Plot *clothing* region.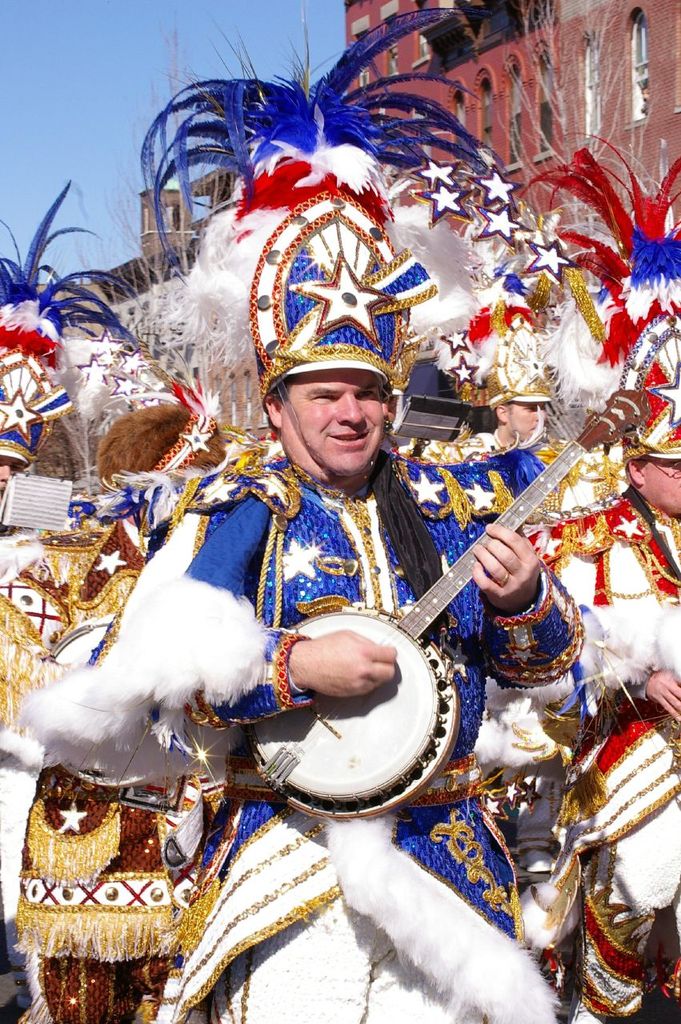
Plotted at <box>403,430,510,461</box>.
